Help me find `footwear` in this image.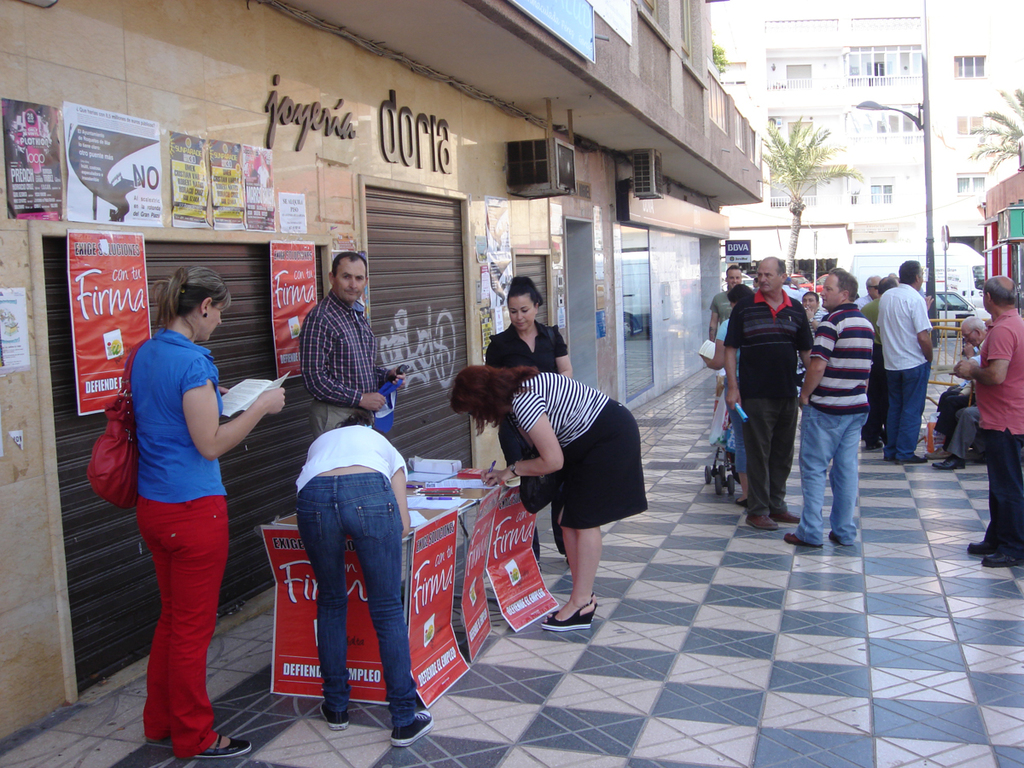
Found it: 191, 734, 254, 759.
